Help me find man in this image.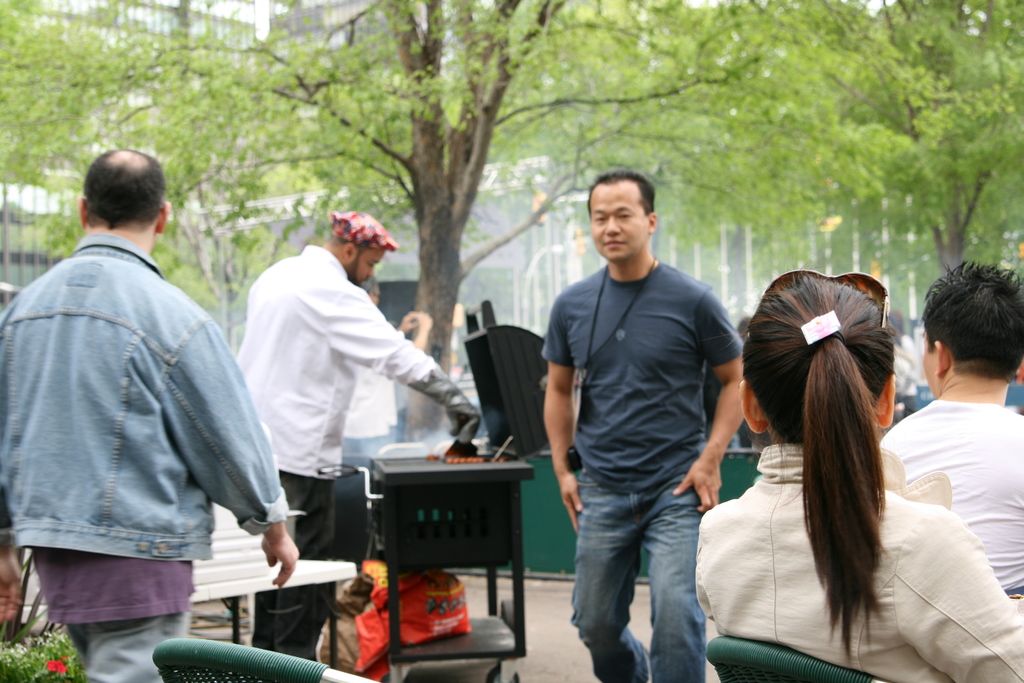
Found it: (x1=235, y1=210, x2=483, y2=661).
